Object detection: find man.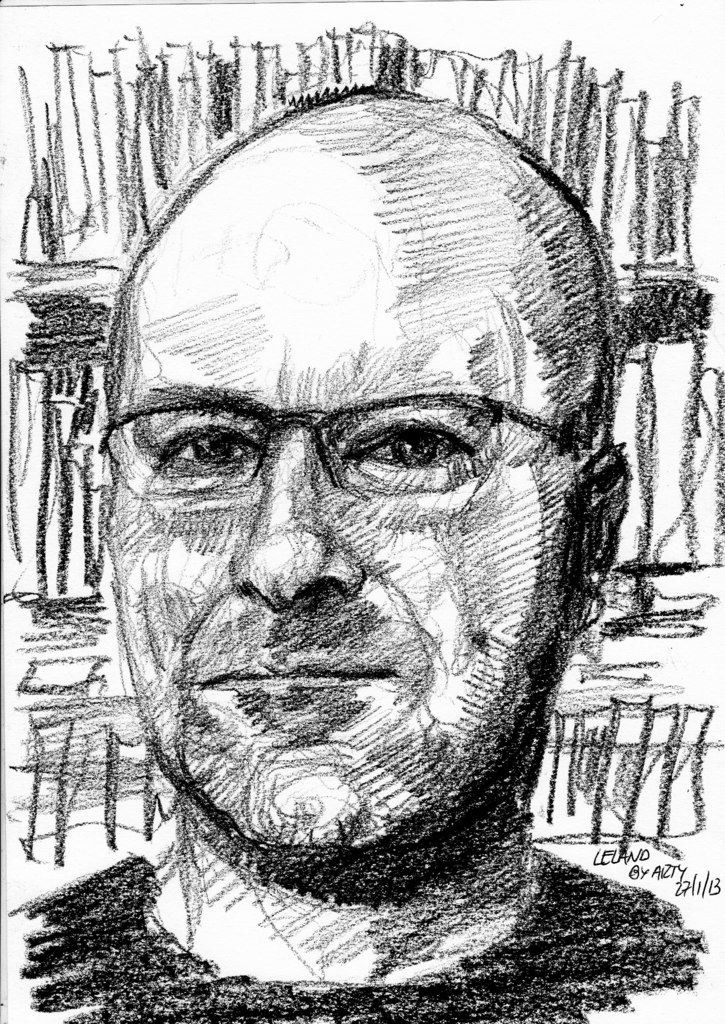
box(31, 77, 724, 1023).
